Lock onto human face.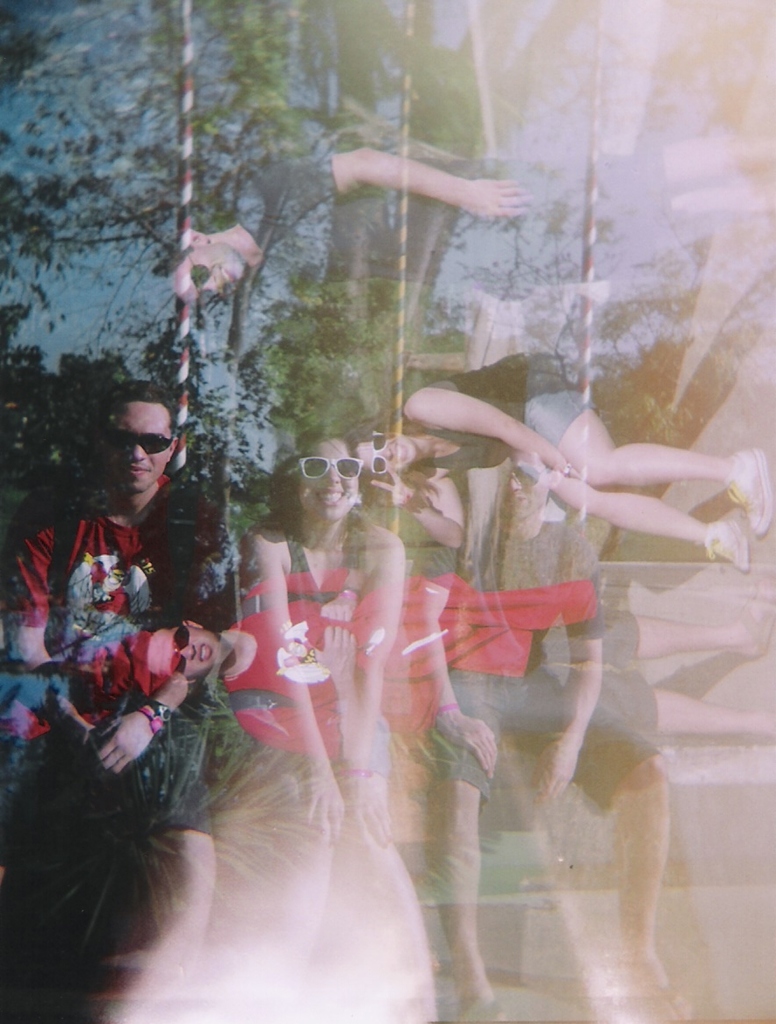
Locked: bbox(298, 429, 376, 526).
